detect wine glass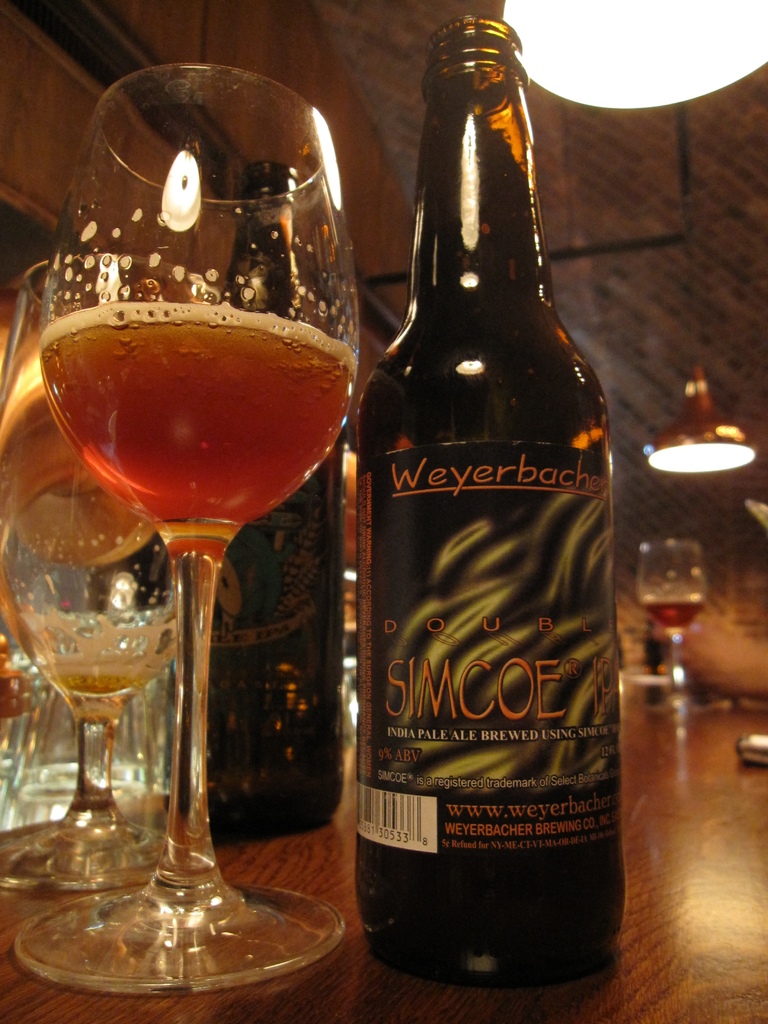
left=9, top=60, right=362, bottom=998
